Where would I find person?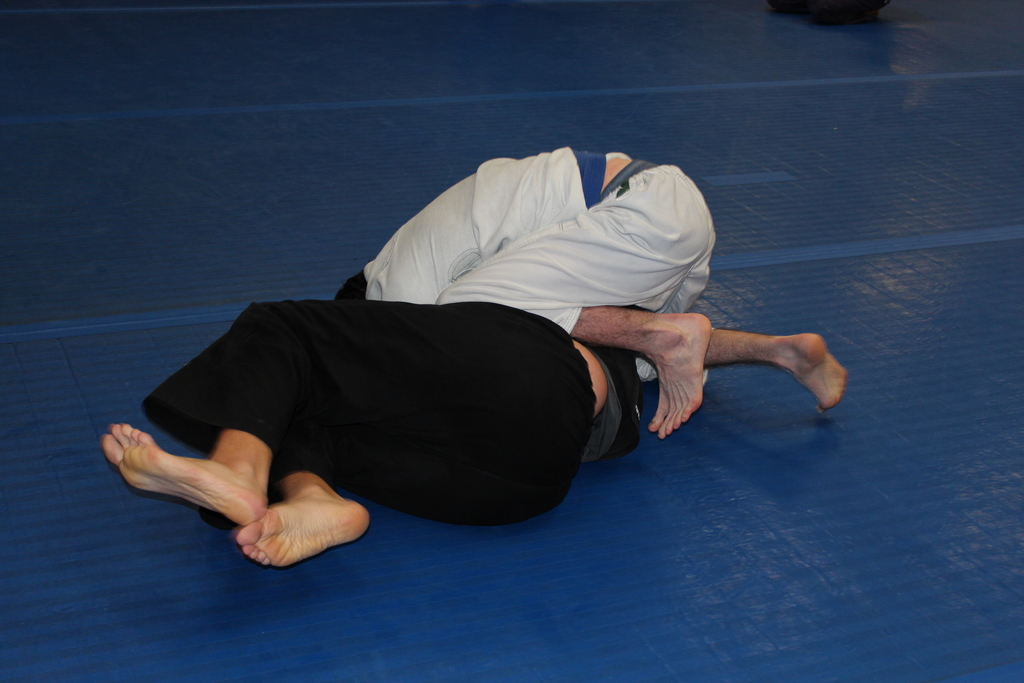
At bbox=[280, 135, 819, 441].
